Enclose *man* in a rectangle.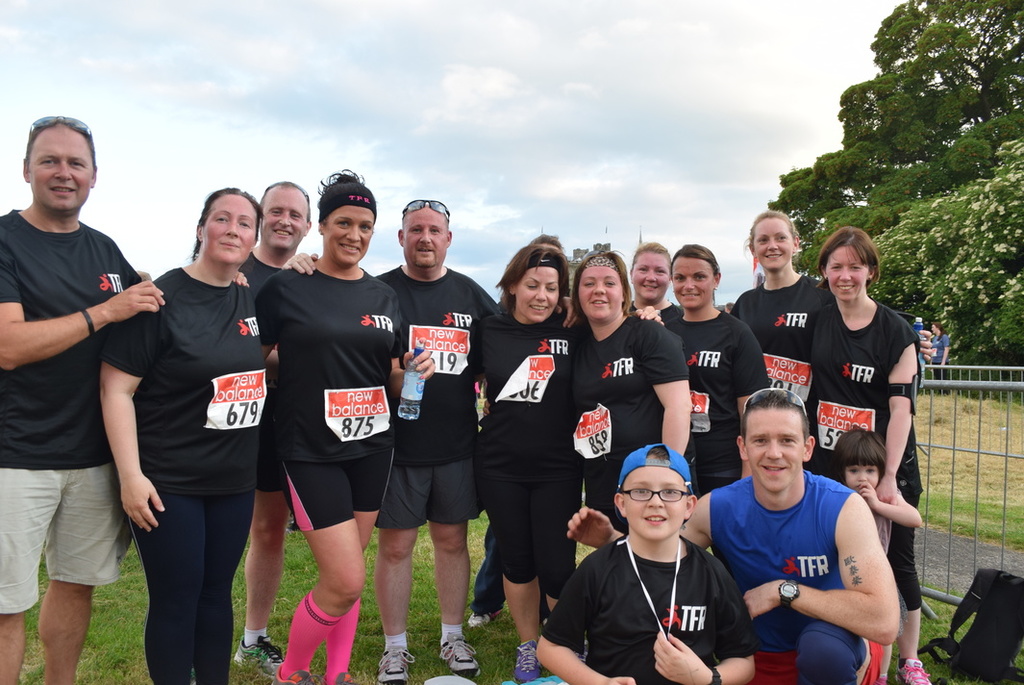
Rect(0, 116, 243, 684).
